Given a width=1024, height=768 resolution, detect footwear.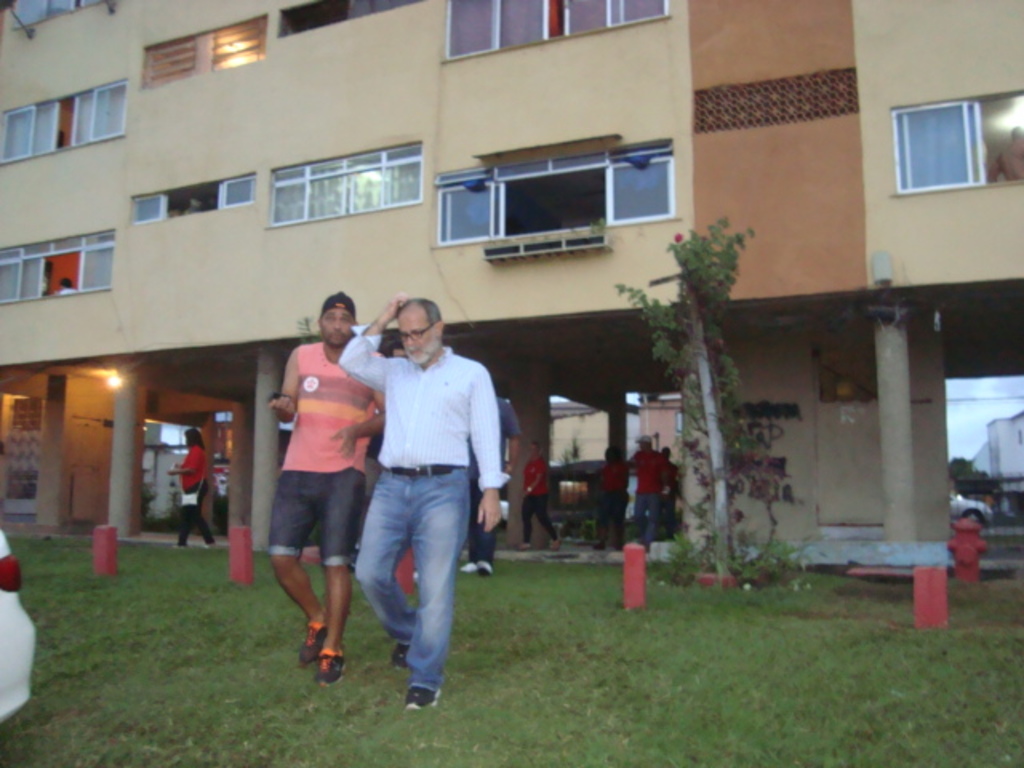
bbox=[594, 541, 603, 550].
